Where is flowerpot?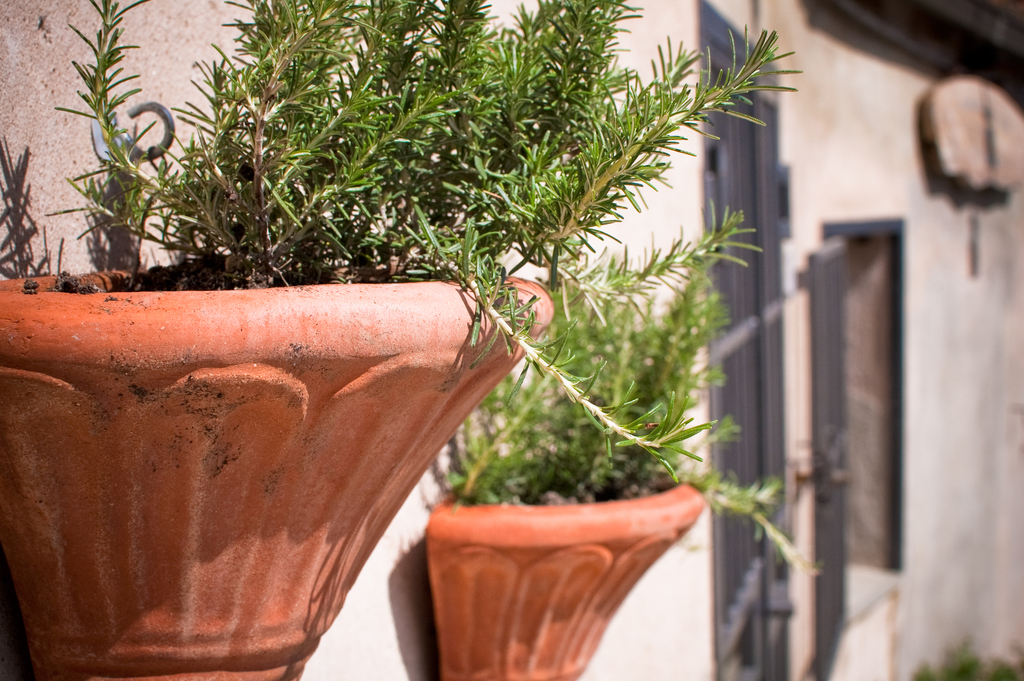
bbox(0, 270, 556, 680).
